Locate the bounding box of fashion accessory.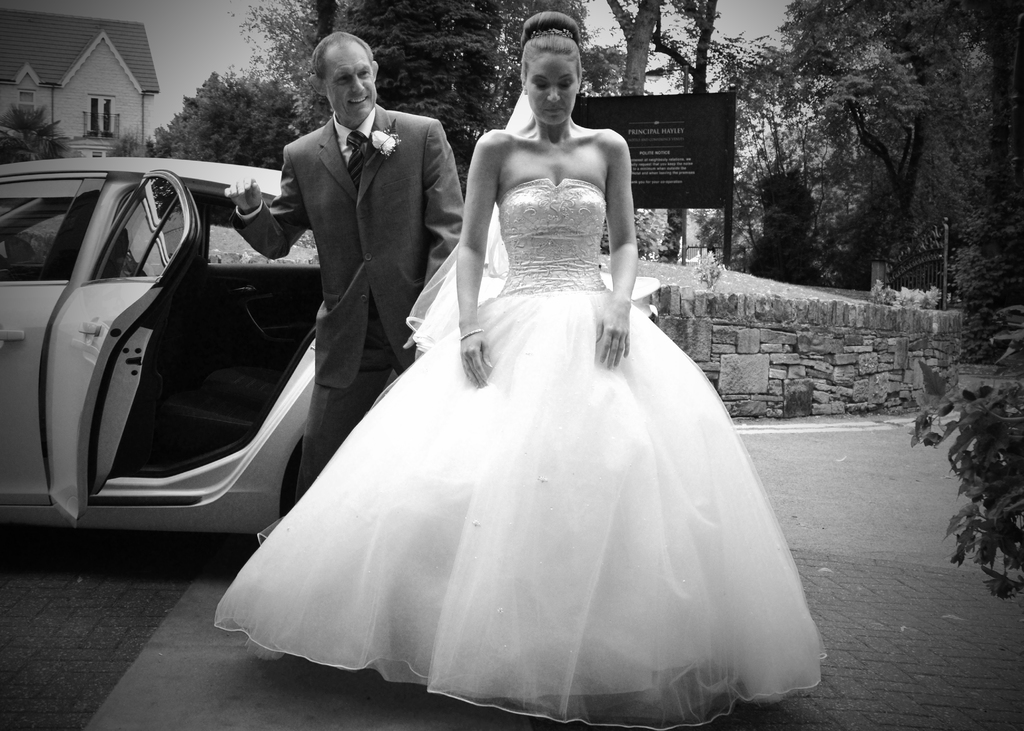
Bounding box: 525 22 577 42.
